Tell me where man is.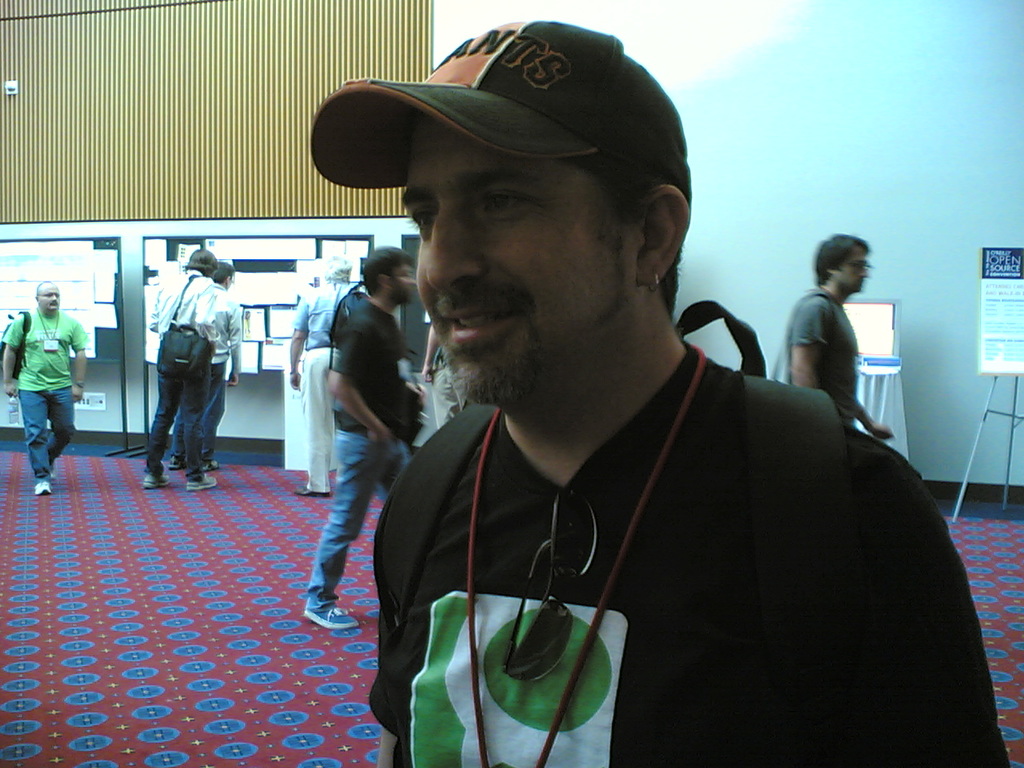
man is at x1=310, y1=16, x2=1016, y2=767.
